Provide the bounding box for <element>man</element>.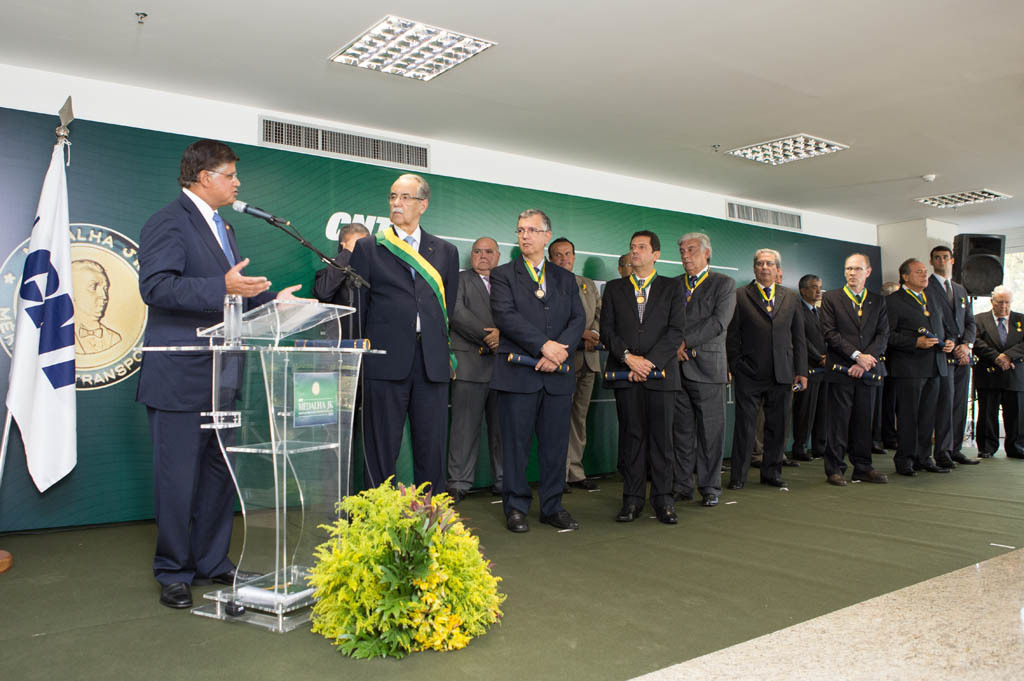
locate(825, 246, 890, 487).
